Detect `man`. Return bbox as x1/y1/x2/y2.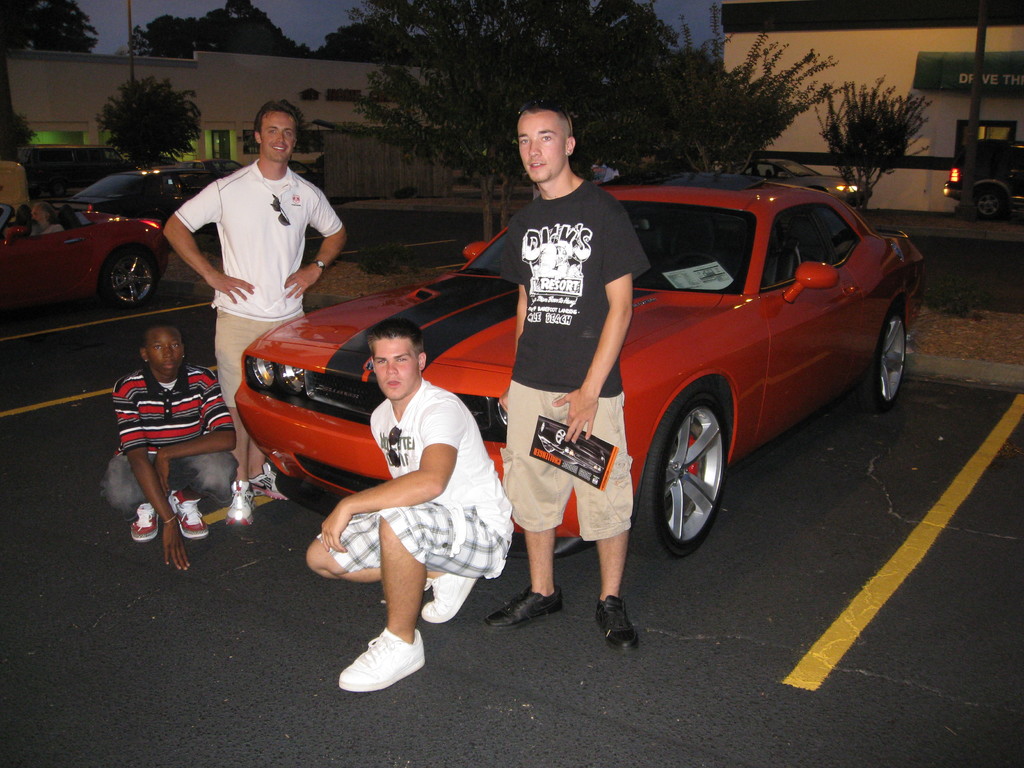
481/107/644/652.
